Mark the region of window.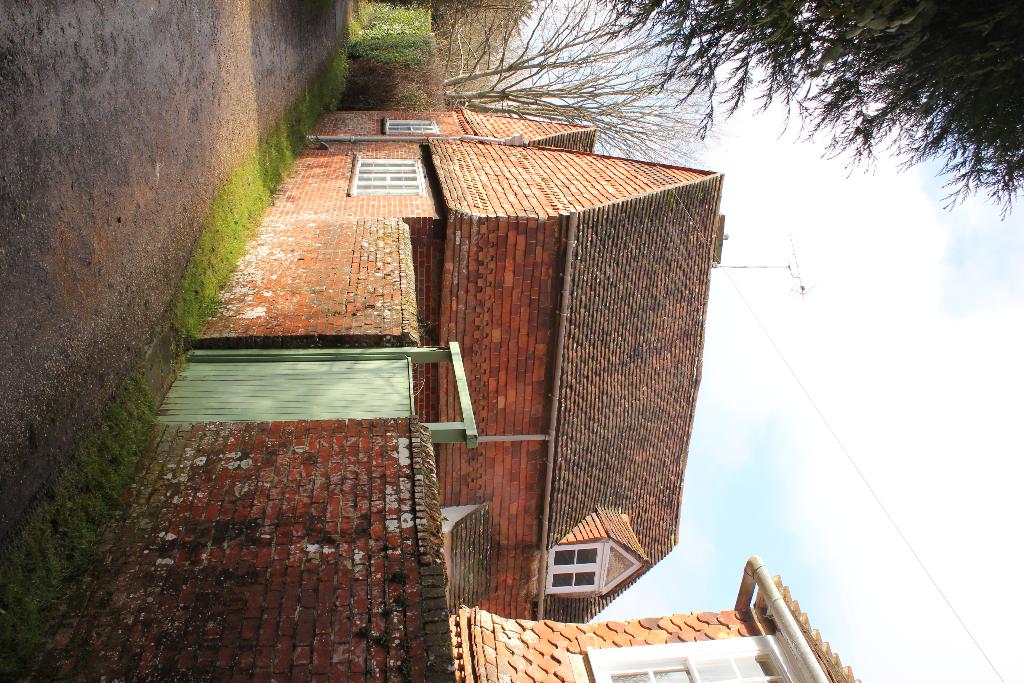
Region: {"x1": 584, "y1": 623, "x2": 803, "y2": 682}.
